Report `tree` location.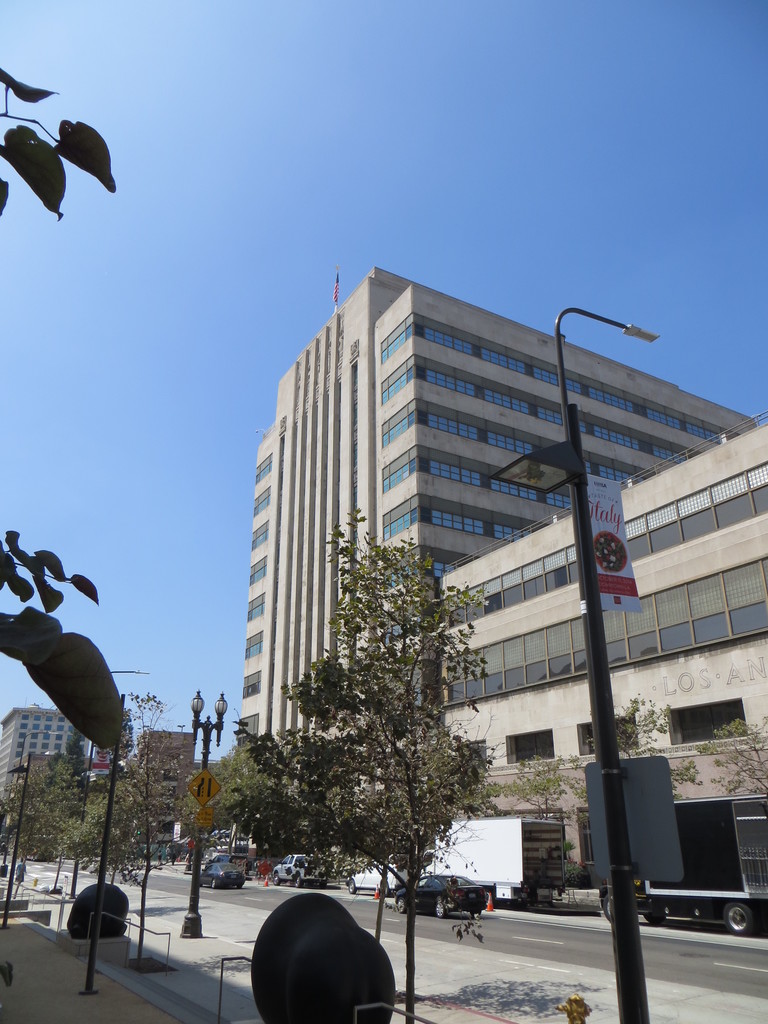
Report: 104,694,172,874.
